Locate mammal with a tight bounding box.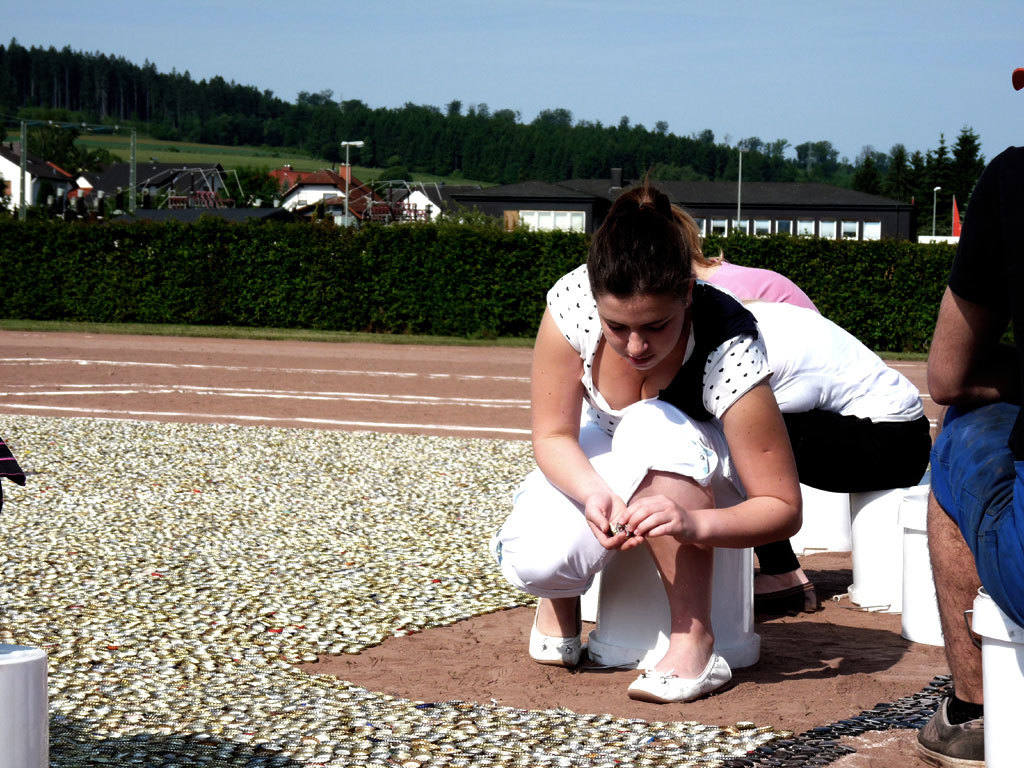
pyautogui.locateOnScreen(730, 298, 936, 616).
